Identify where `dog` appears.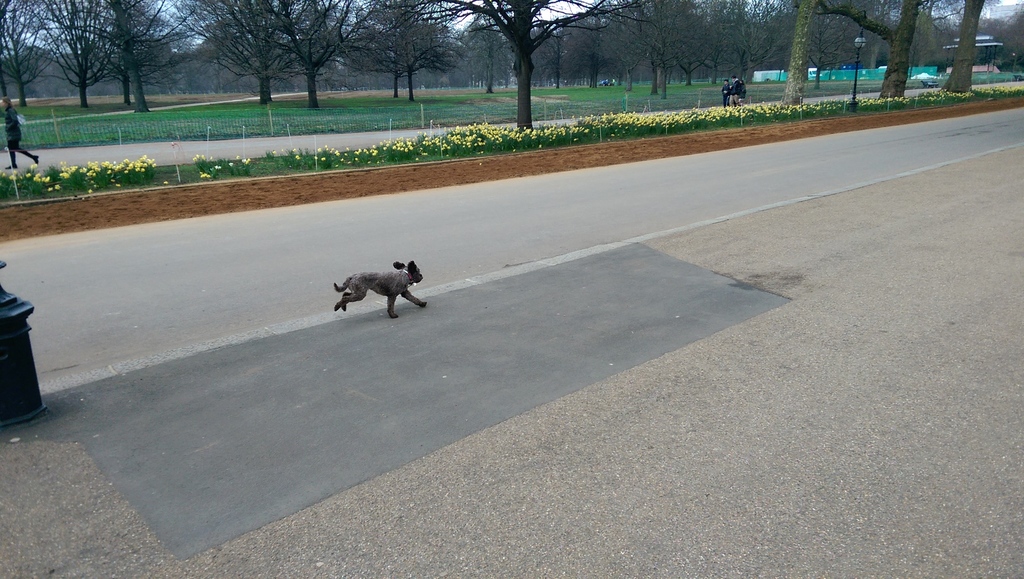
Appears at [x1=333, y1=259, x2=428, y2=320].
